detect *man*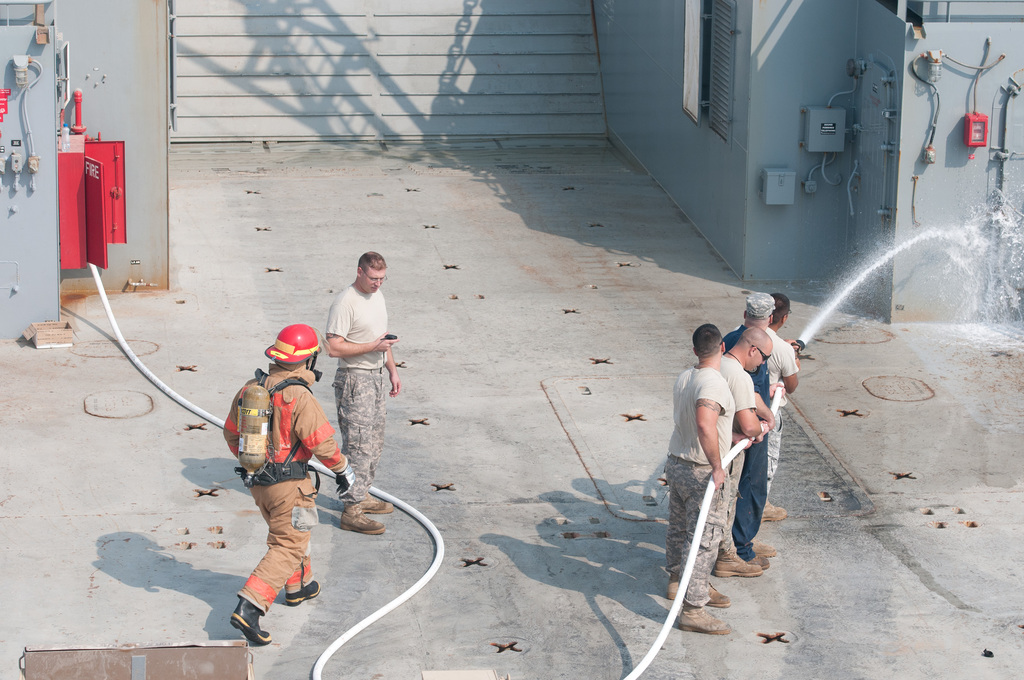
box(717, 324, 774, 576)
